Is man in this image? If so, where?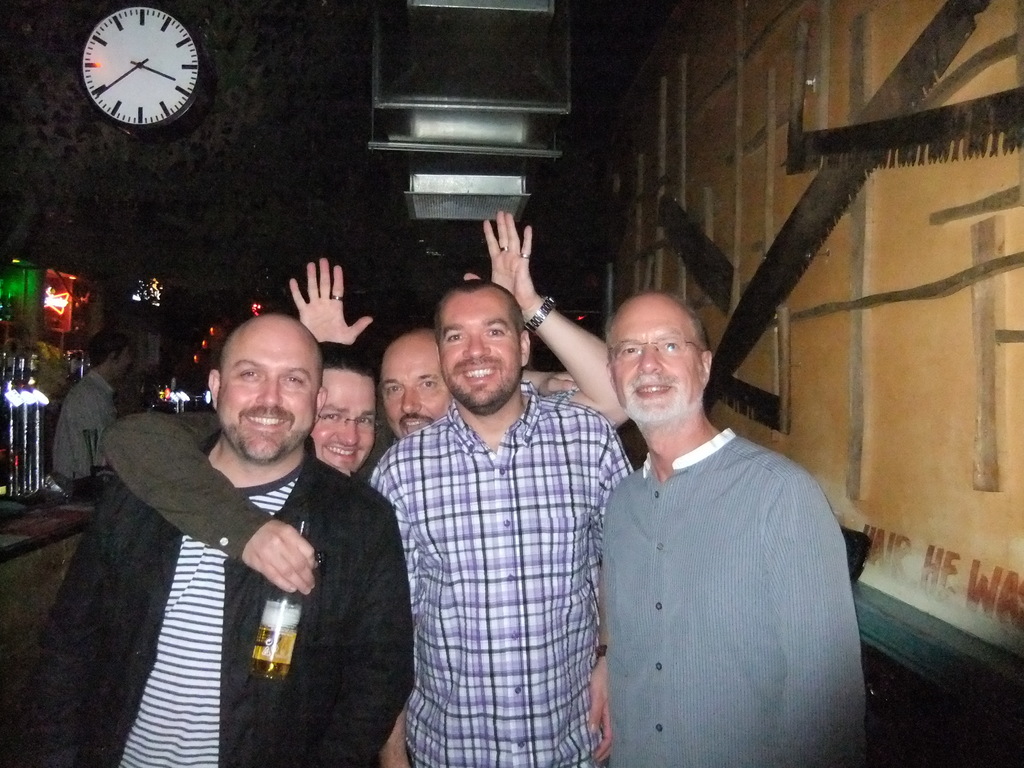
Yes, at left=366, top=281, right=657, bottom=767.
